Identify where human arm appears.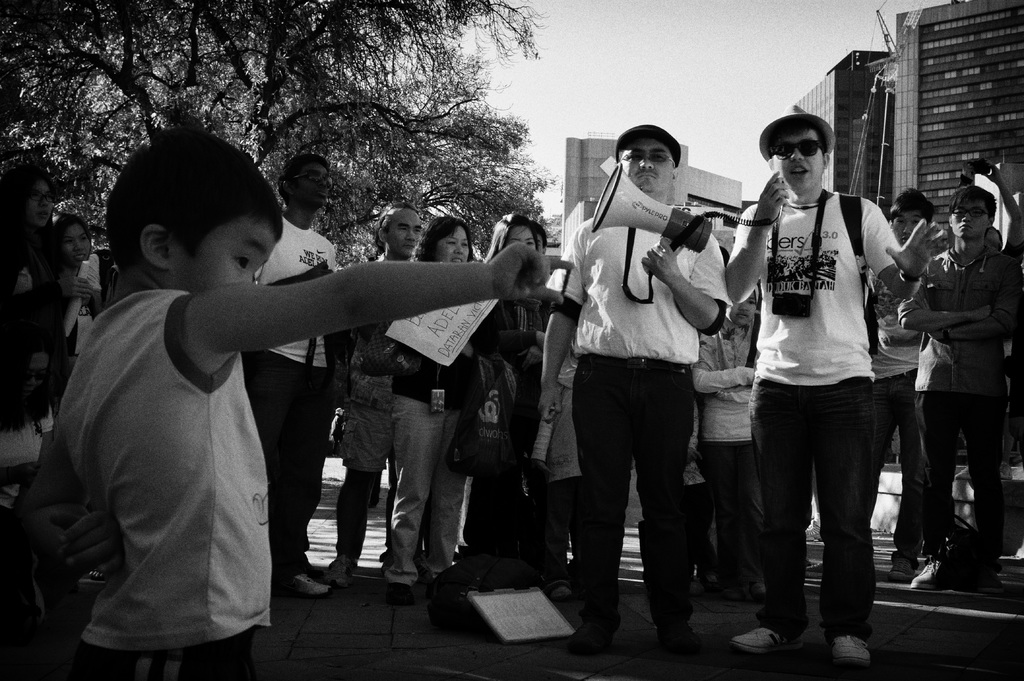
Appears at bbox=[541, 220, 591, 429].
